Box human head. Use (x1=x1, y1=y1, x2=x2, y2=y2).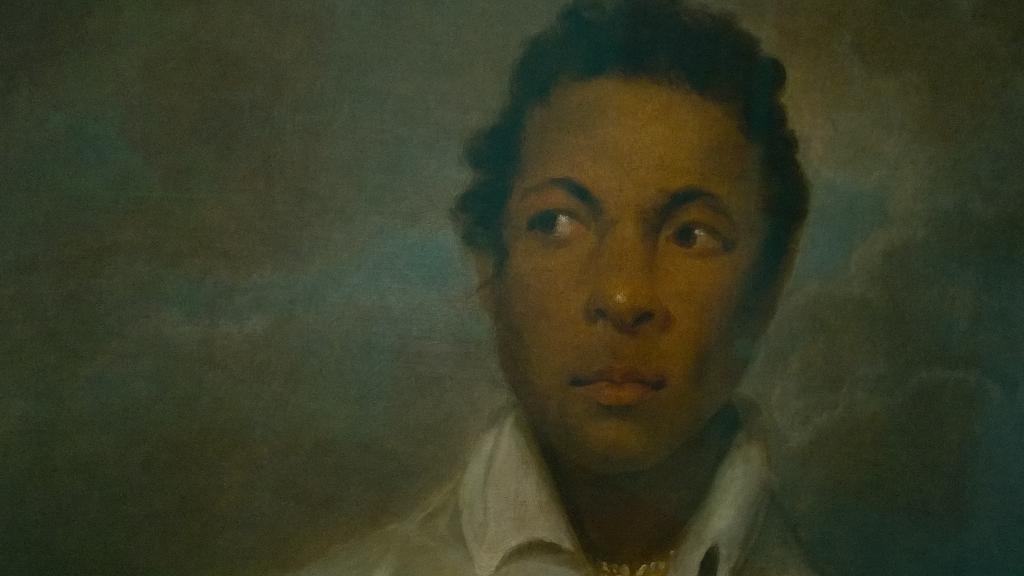
(x1=451, y1=0, x2=816, y2=474).
